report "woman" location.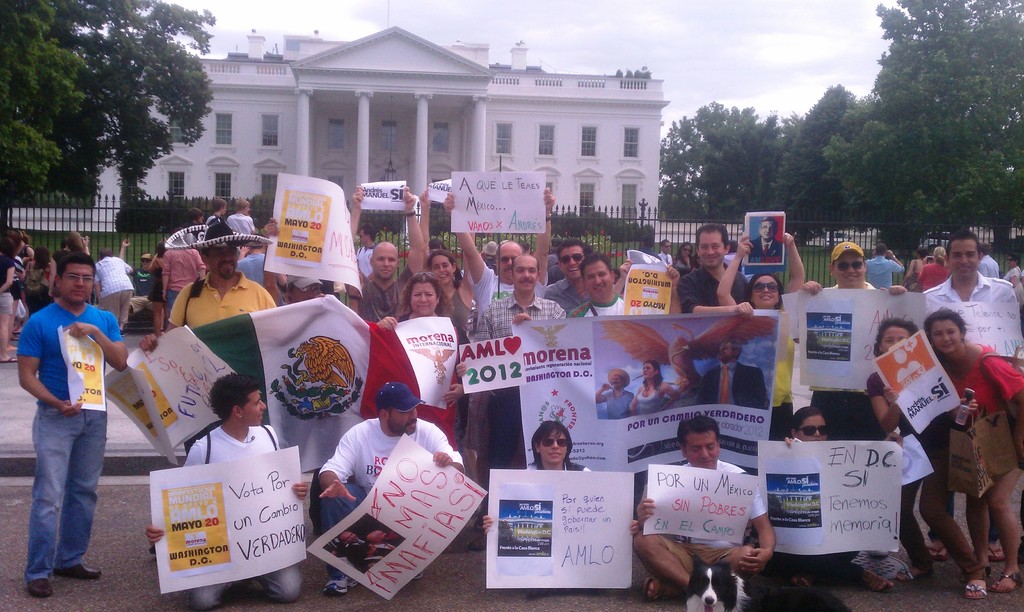
Report: (x1=867, y1=317, x2=982, y2=586).
